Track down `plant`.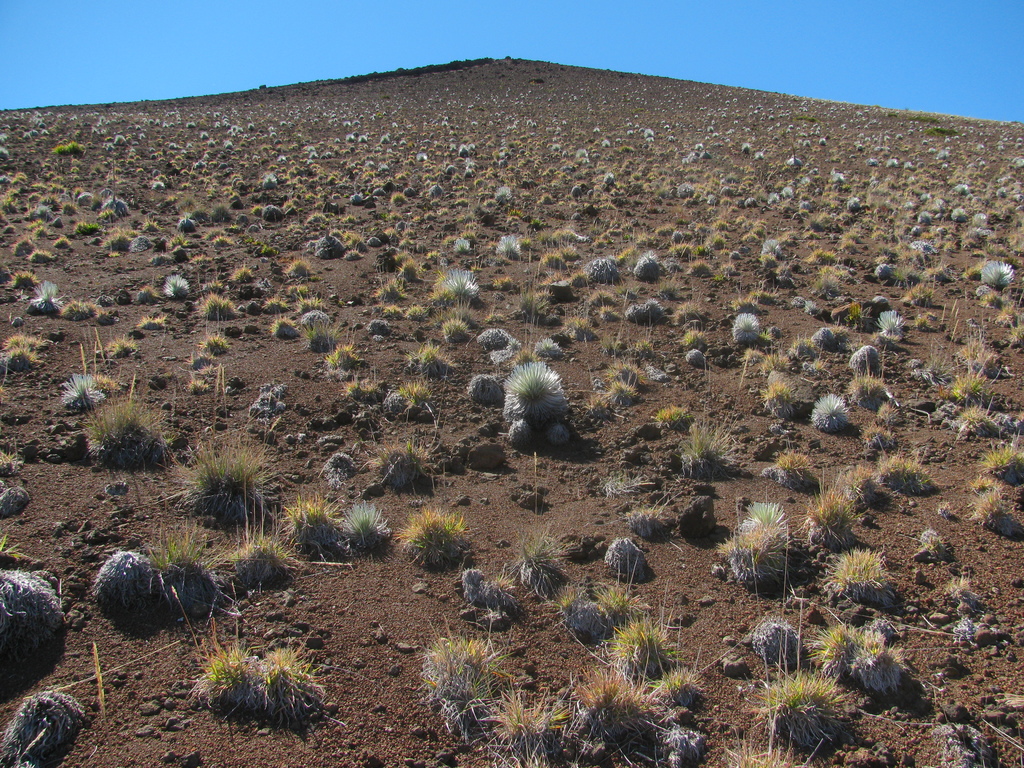
Tracked to box=[269, 314, 297, 335].
